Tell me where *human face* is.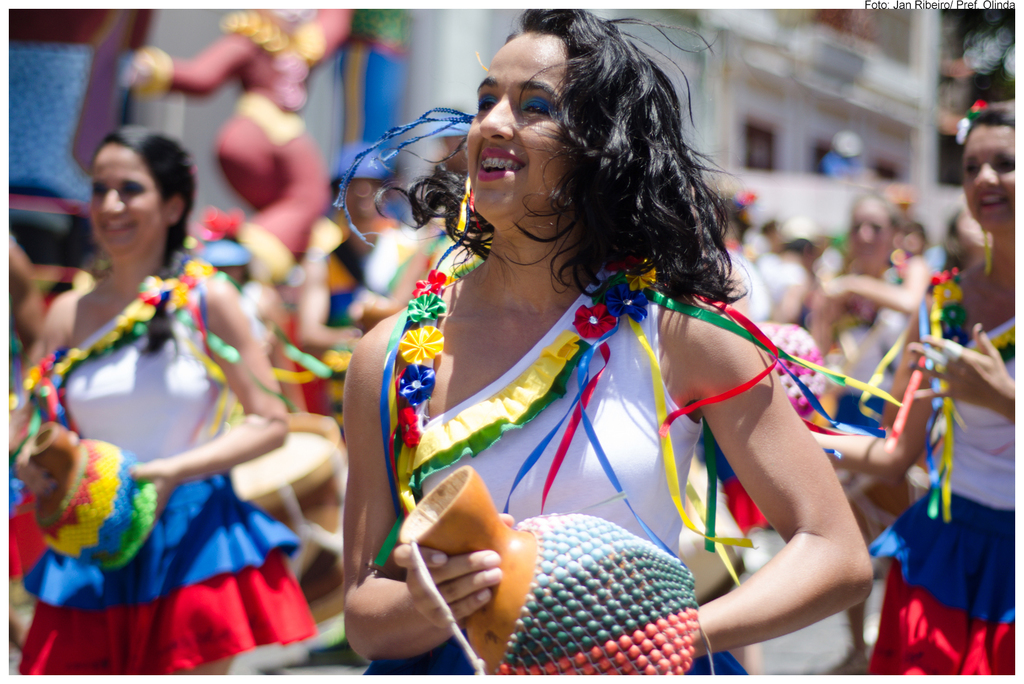
*human face* is at (467,32,572,216).
